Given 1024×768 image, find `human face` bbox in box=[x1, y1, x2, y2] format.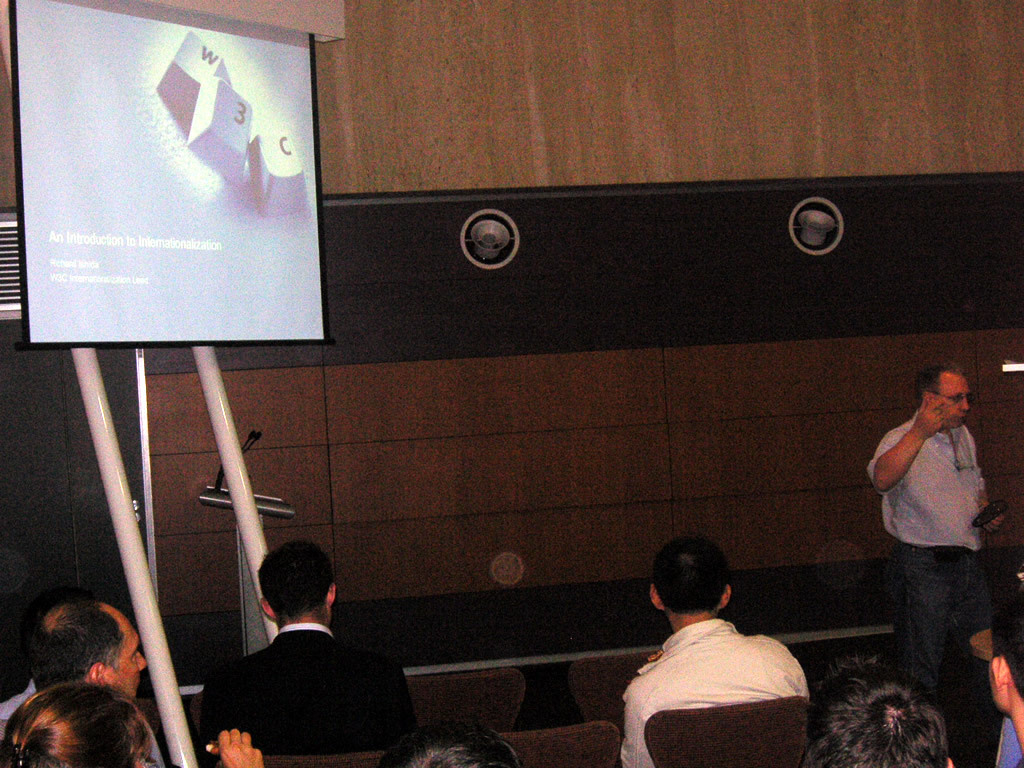
box=[932, 367, 969, 431].
